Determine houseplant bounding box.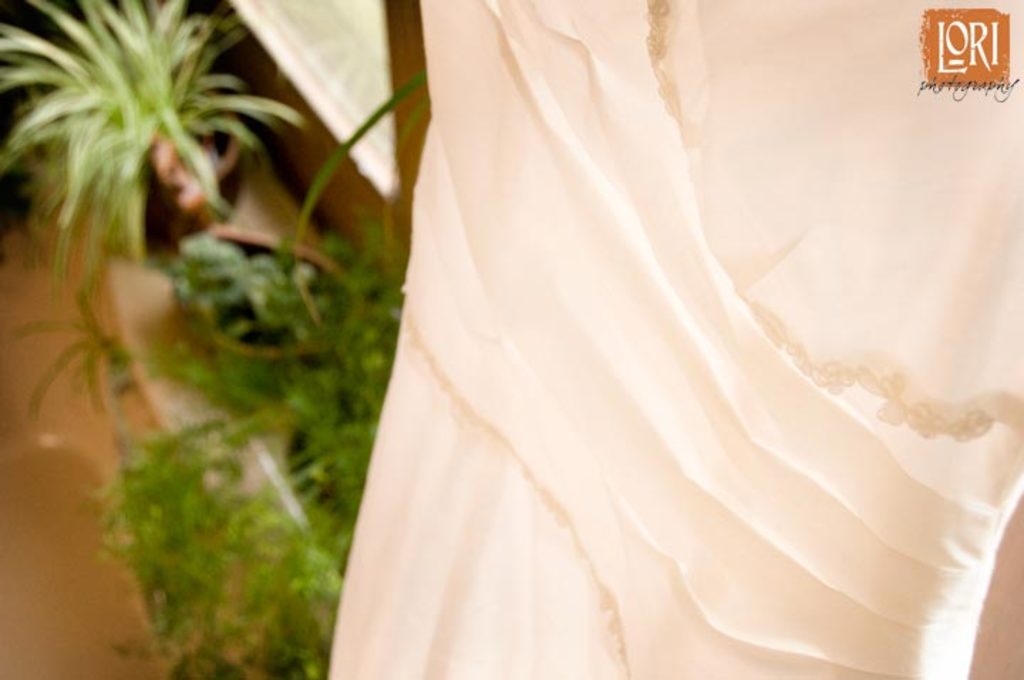
Determined: x1=151 y1=221 x2=391 y2=377.
